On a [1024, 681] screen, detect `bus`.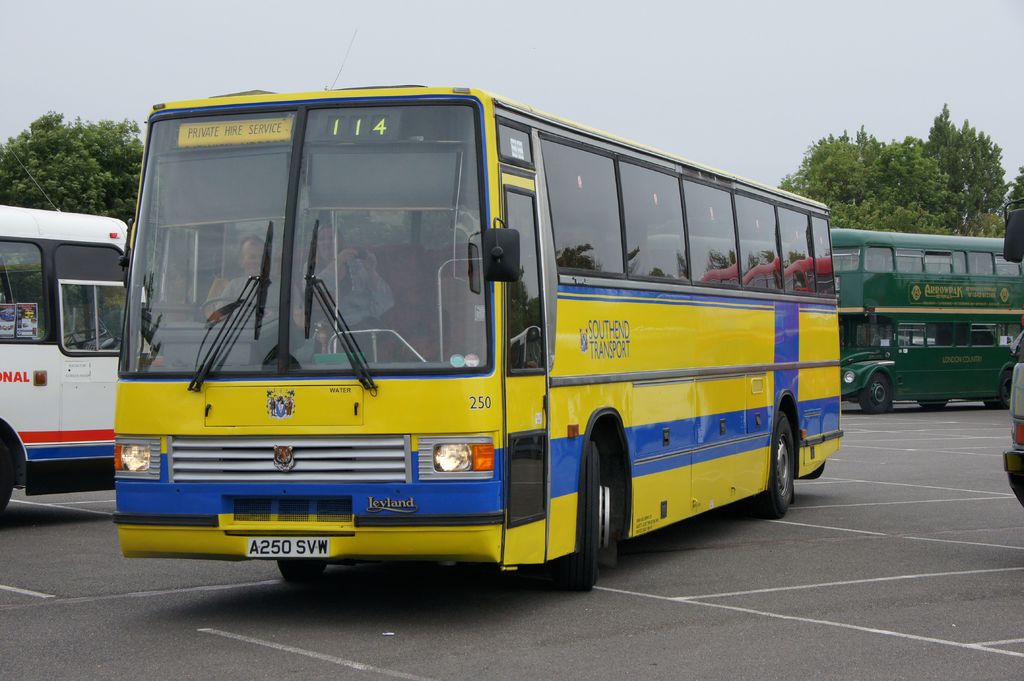
(824,225,1023,413).
